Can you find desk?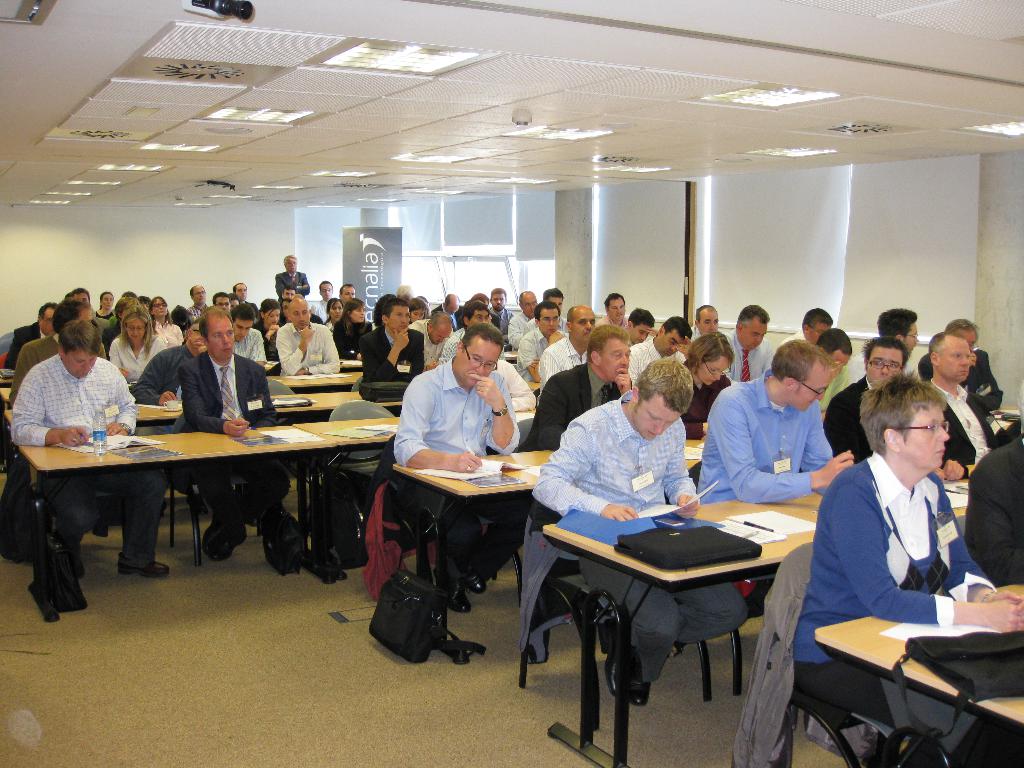
Yes, bounding box: <region>392, 442, 706, 669</region>.
